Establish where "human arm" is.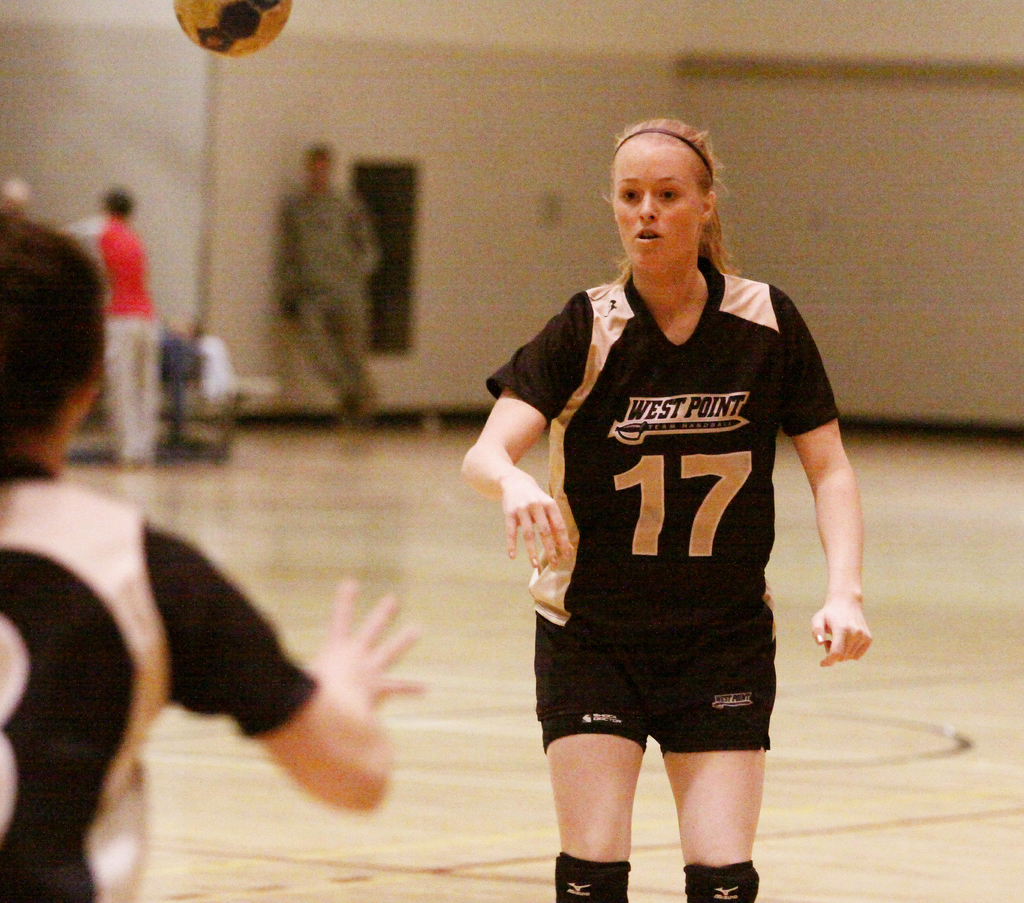
Established at locate(790, 357, 890, 690).
